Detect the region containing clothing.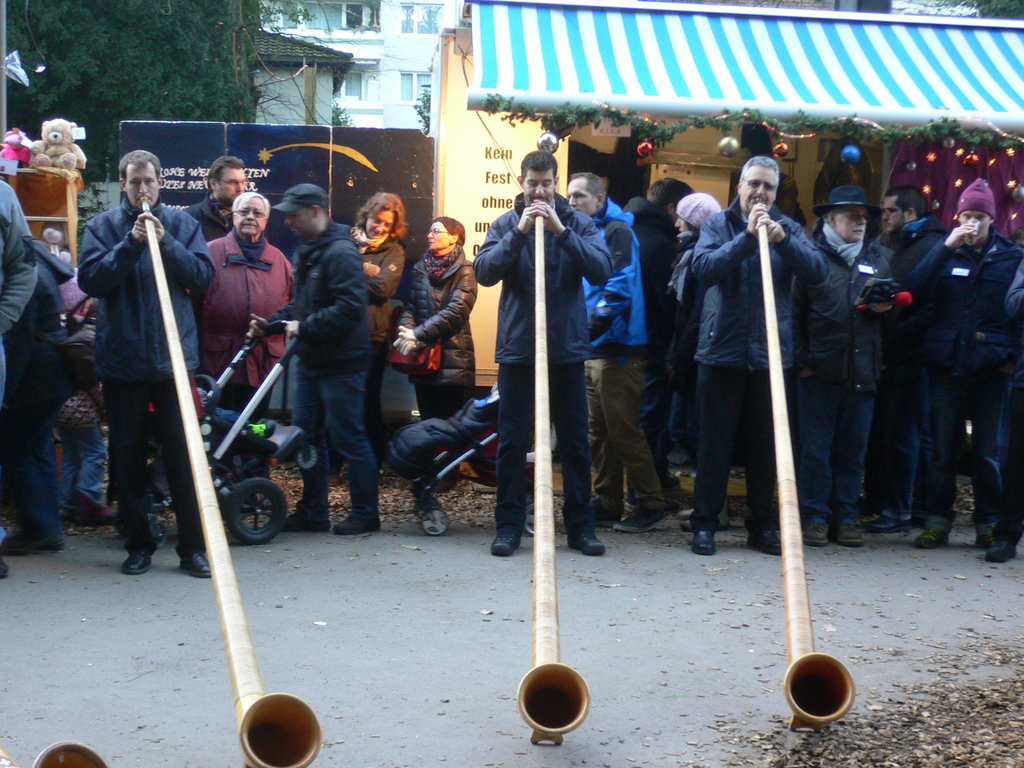
left=783, top=220, right=905, bottom=523.
